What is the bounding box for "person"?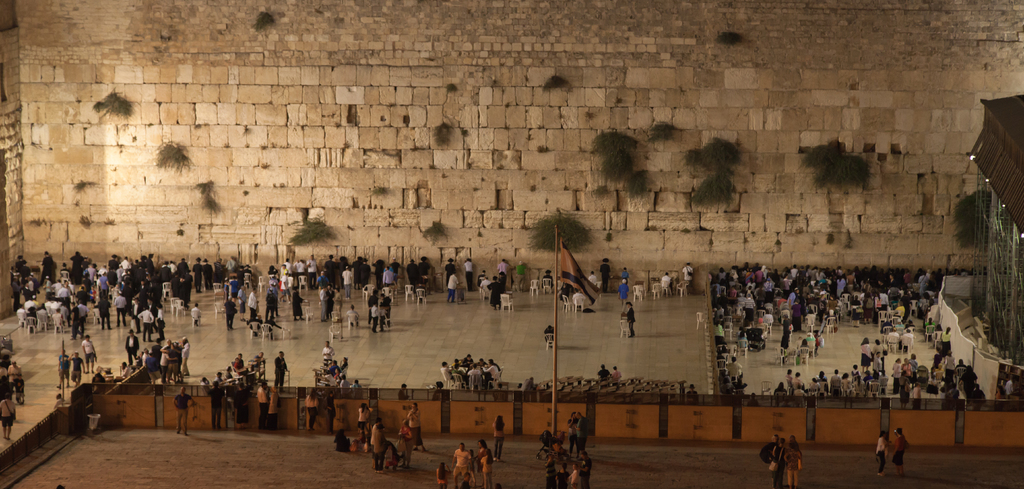
<box>450,441,474,488</box>.
